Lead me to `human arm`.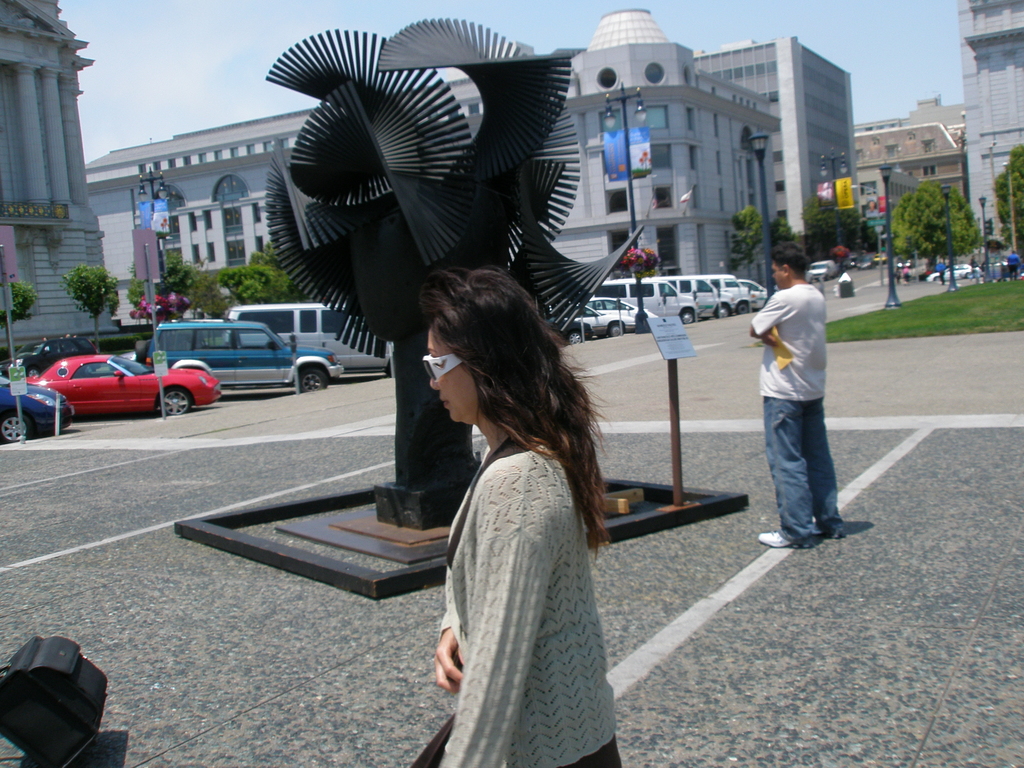
Lead to locate(436, 477, 550, 767).
